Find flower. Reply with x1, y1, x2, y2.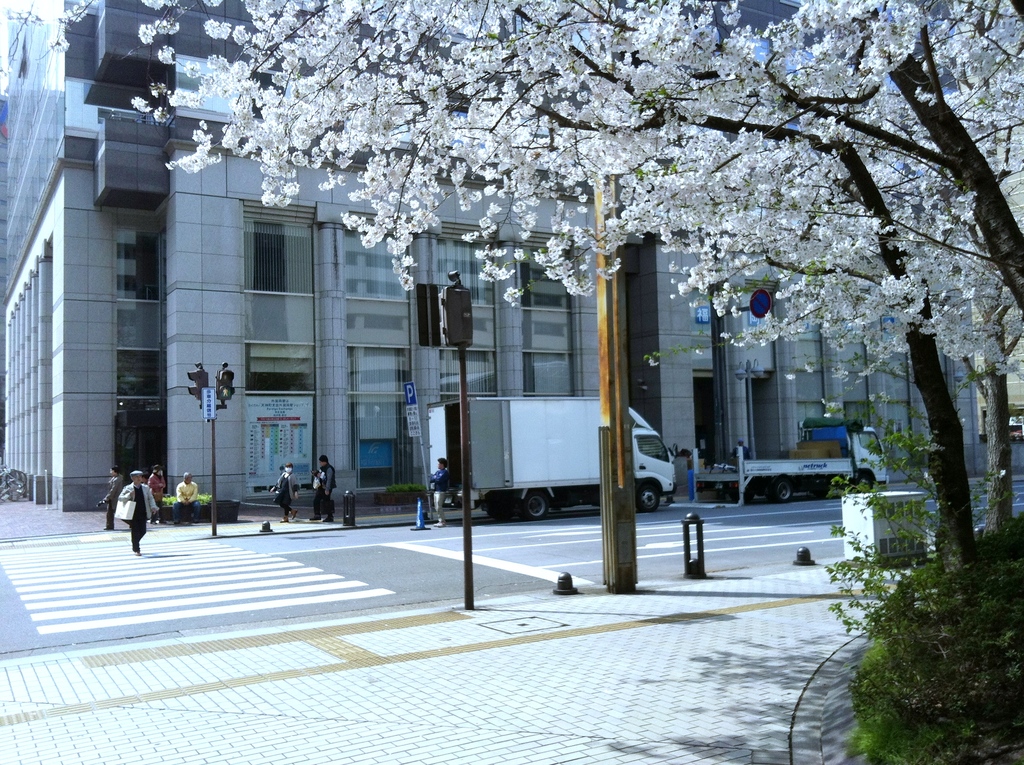
915, 431, 945, 453.
